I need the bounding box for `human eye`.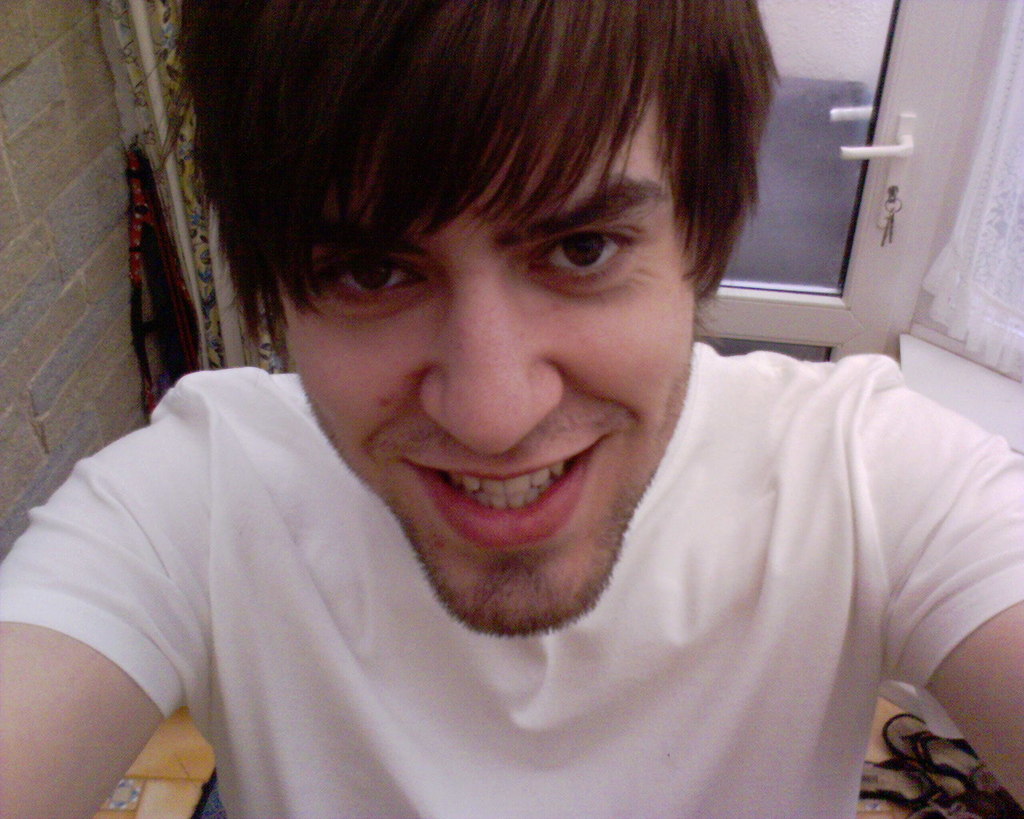
Here it is: rect(520, 234, 642, 289).
